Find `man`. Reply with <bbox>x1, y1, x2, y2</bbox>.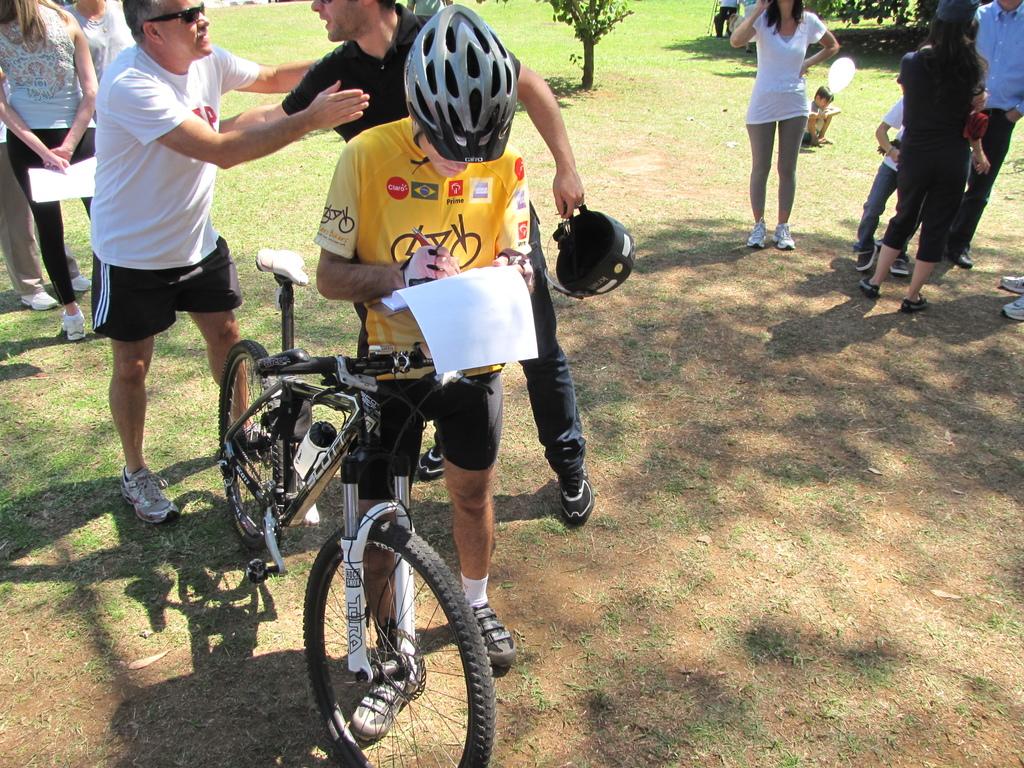
<bbox>211, 0, 621, 525</bbox>.
